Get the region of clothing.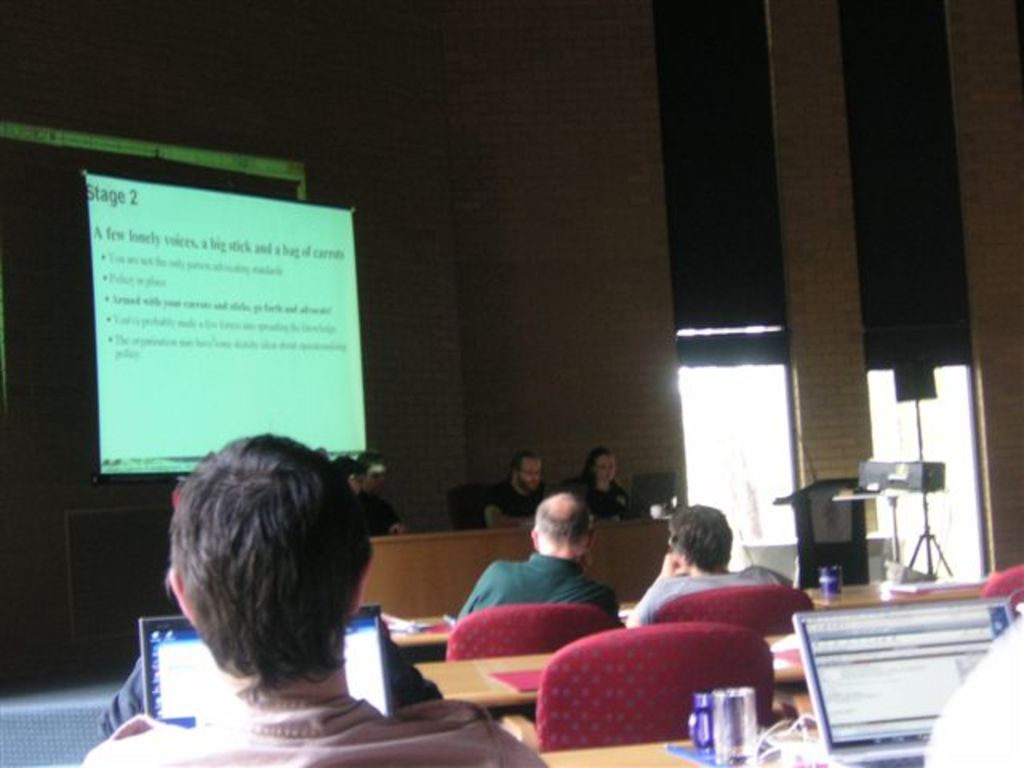
BBox(461, 547, 624, 618).
